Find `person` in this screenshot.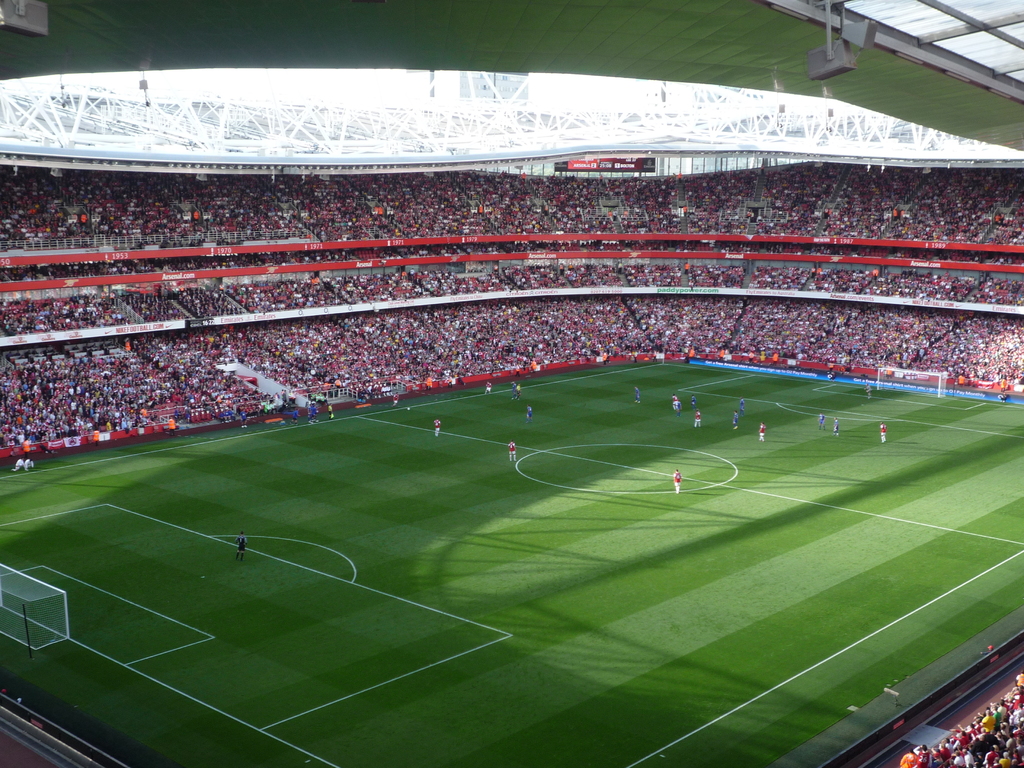
The bounding box for `person` is (879, 418, 890, 447).
